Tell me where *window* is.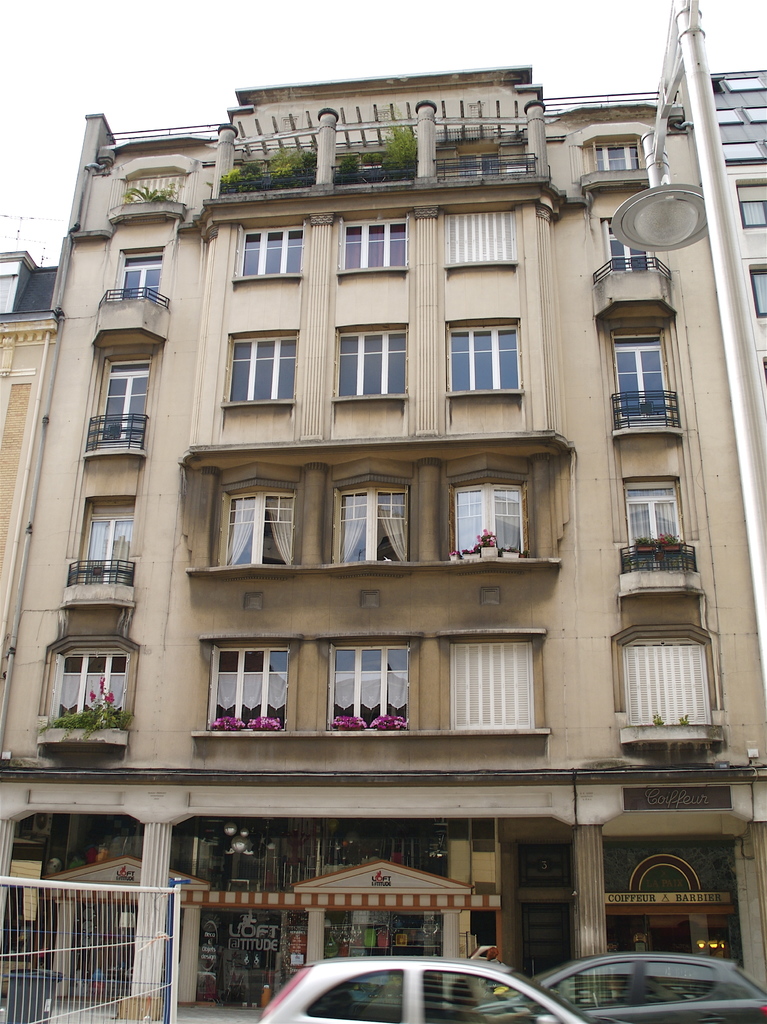
*window* is at BBox(603, 218, 656, 273).
